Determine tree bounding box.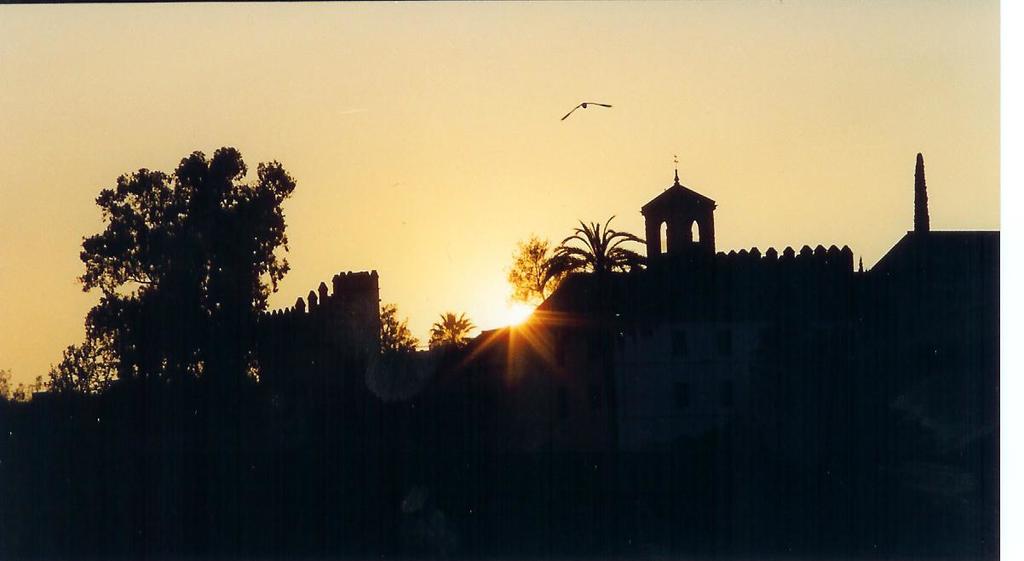
Determined: bbox(425, 307, 467, 357).
